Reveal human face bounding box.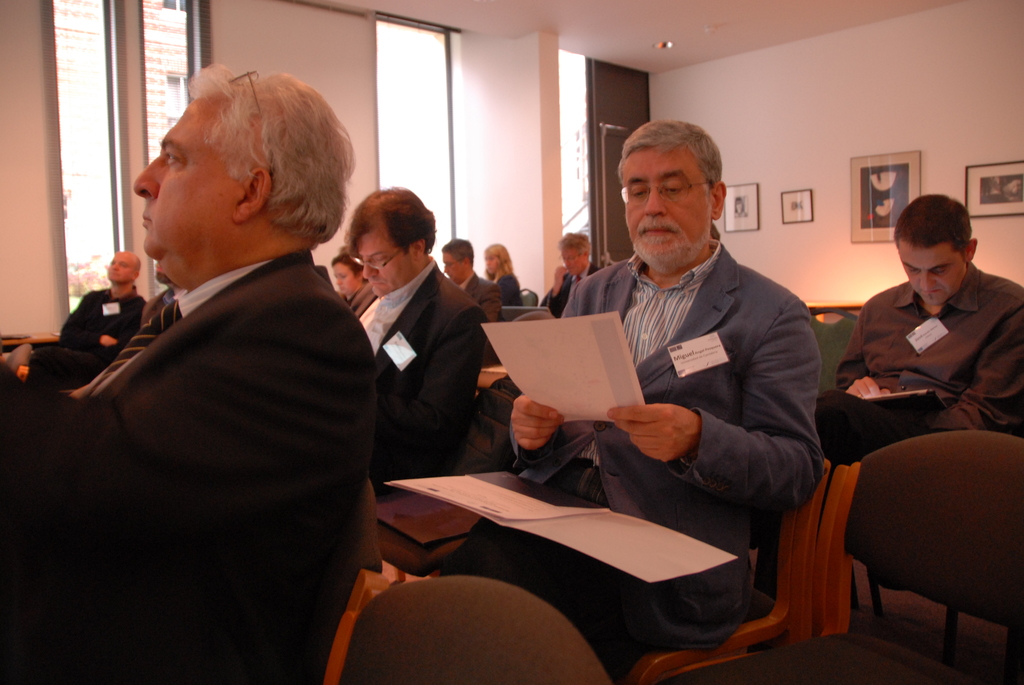
Revealed: <box>132,95,241,260</box>.
